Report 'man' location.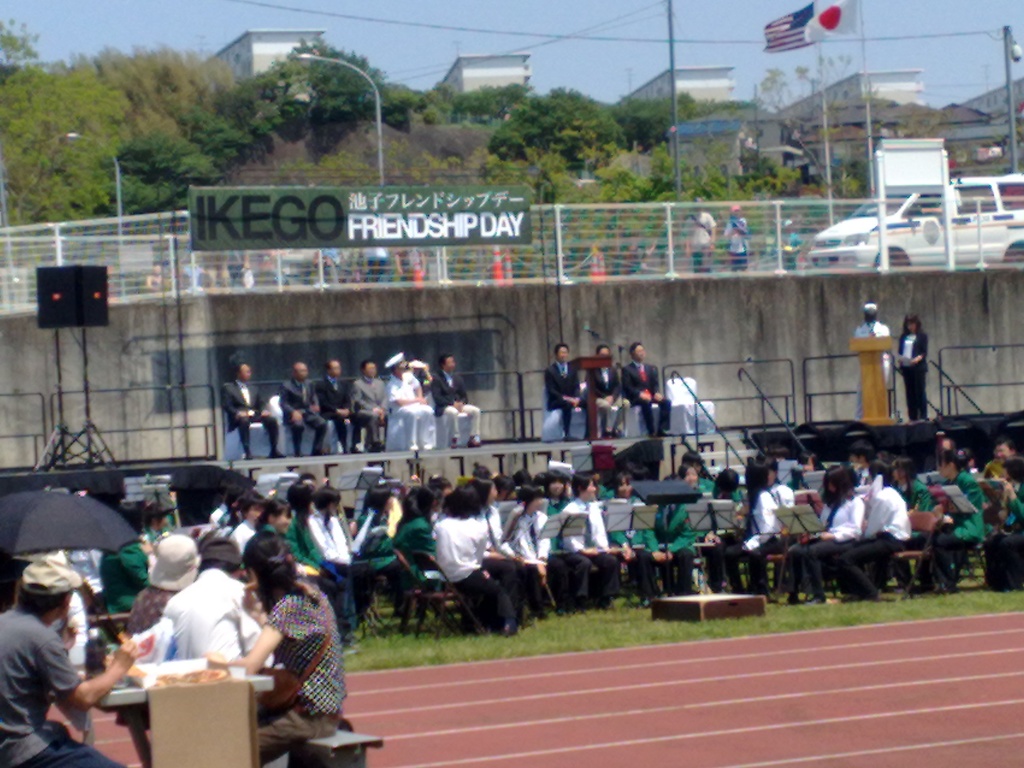
Report: <region>541, 341, 592, 441</region>.
